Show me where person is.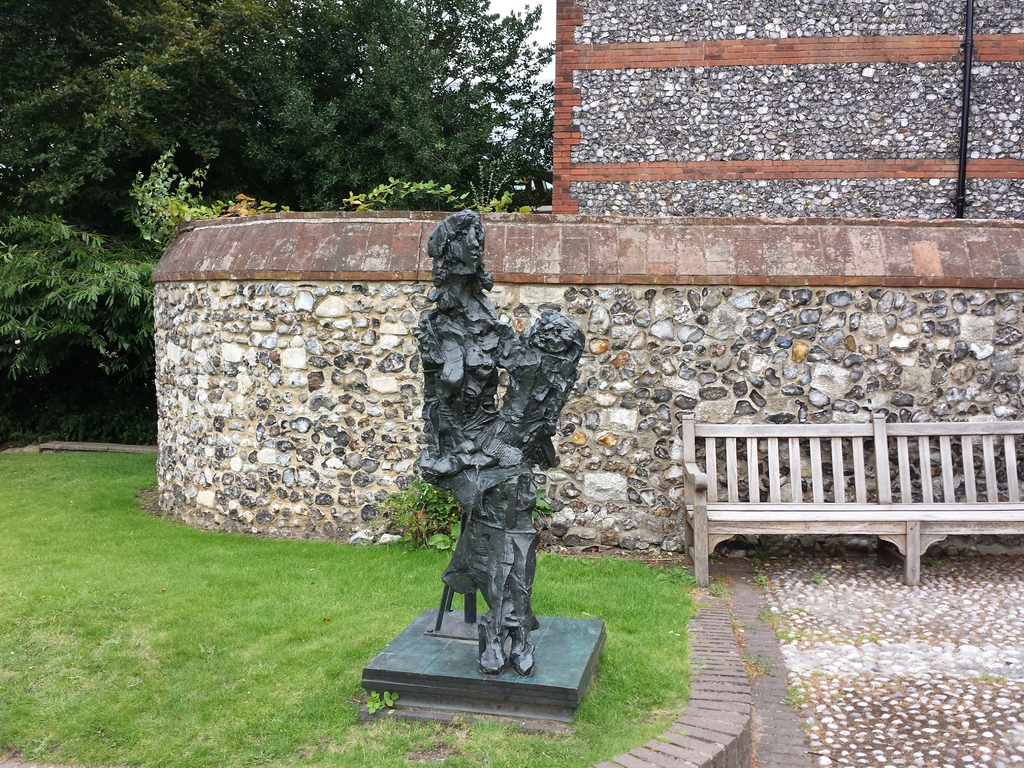
person is at x1=387, y1=204, x2=609, y2=724.
